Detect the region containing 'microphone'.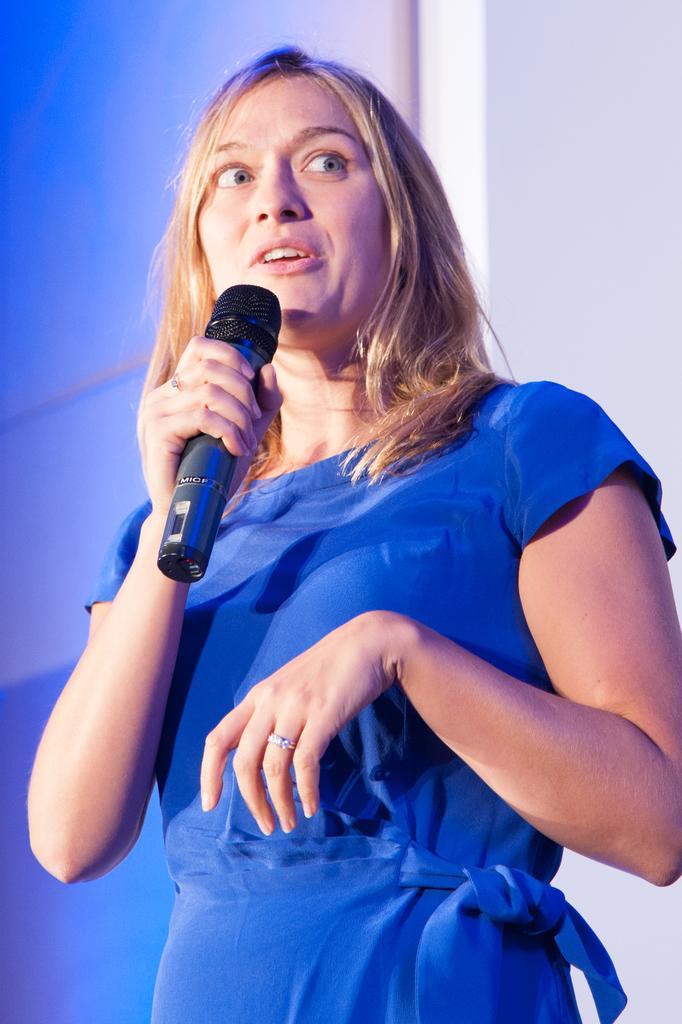
bbox=[151, 284, 281, 586].
